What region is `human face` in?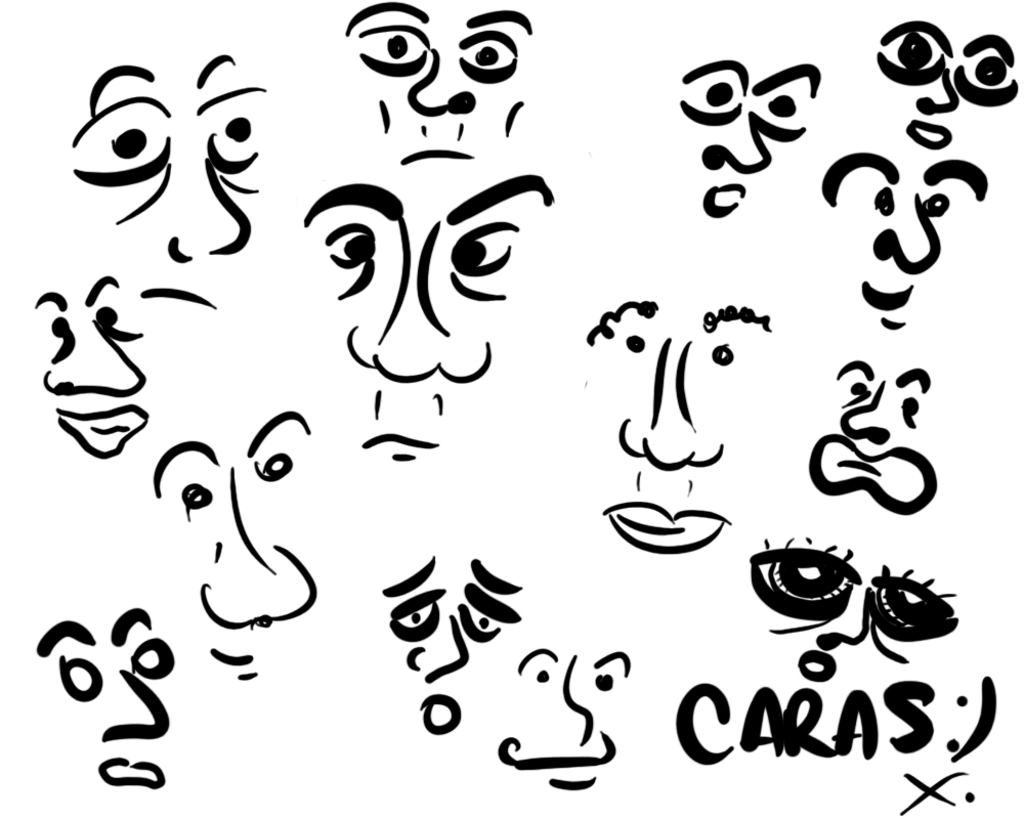
679,62,820,223.
